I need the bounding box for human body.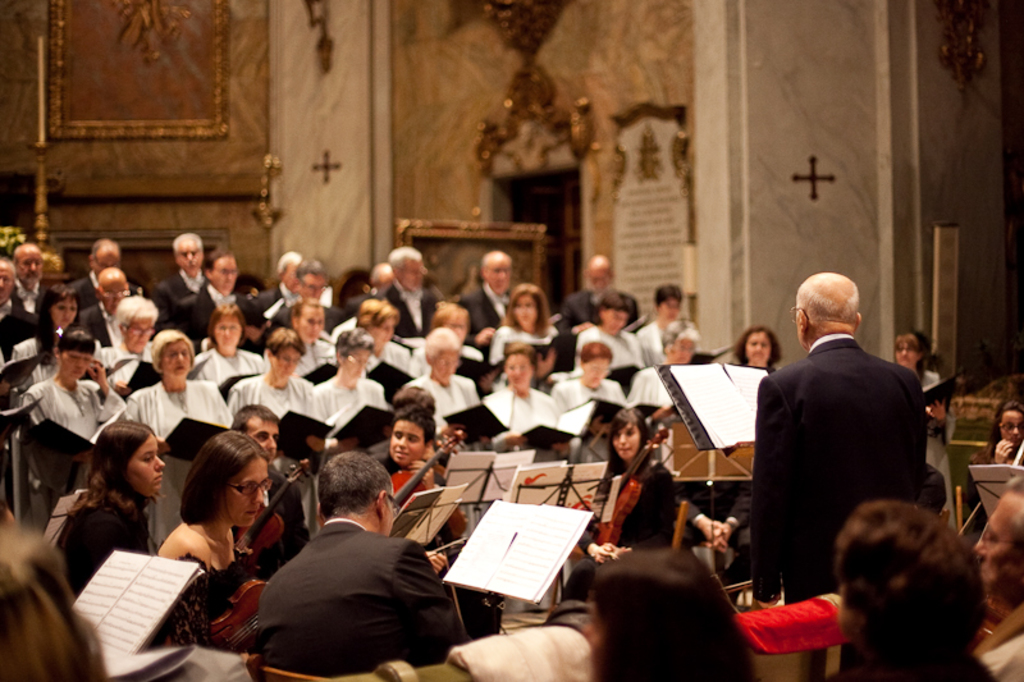
Here it is: box=[831, 493, 991, 681].
